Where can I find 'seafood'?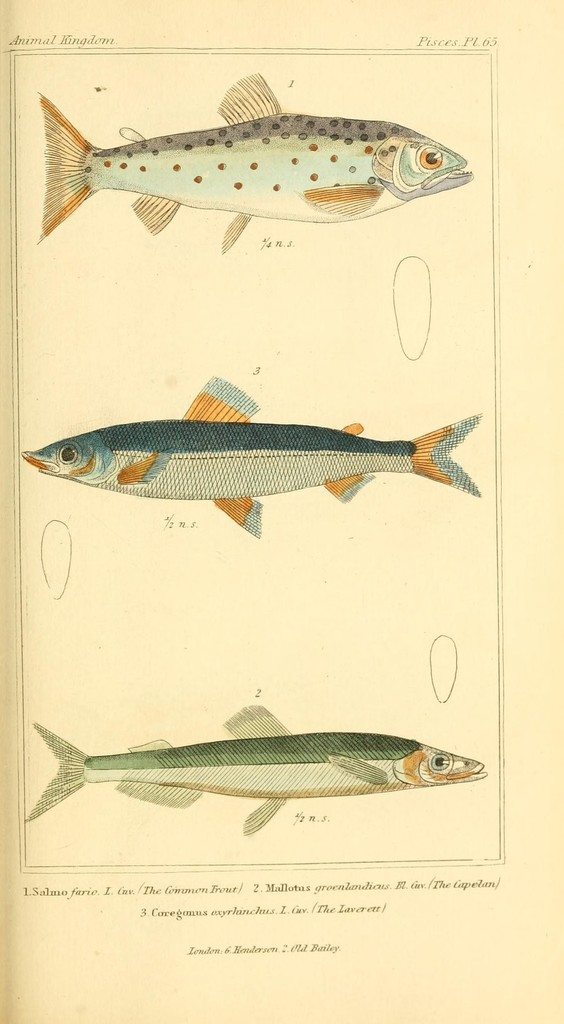
You can find it at rect(35, 68, 471, 253).
